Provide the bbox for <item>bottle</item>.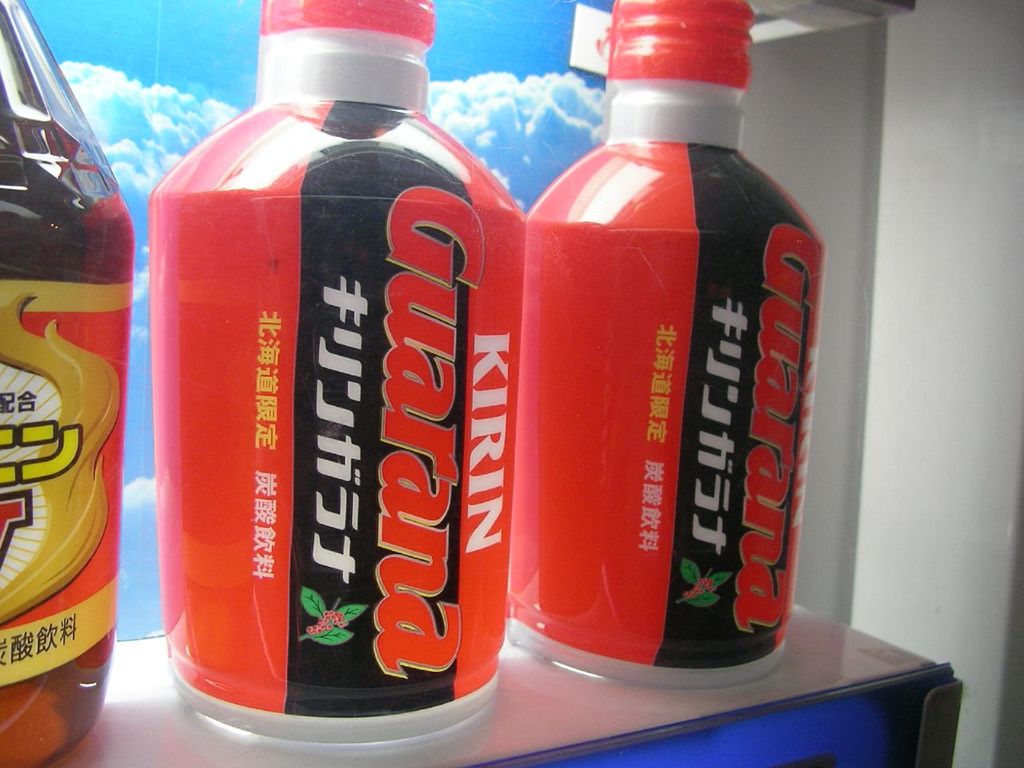
locate(151, 0, 532, 754).
